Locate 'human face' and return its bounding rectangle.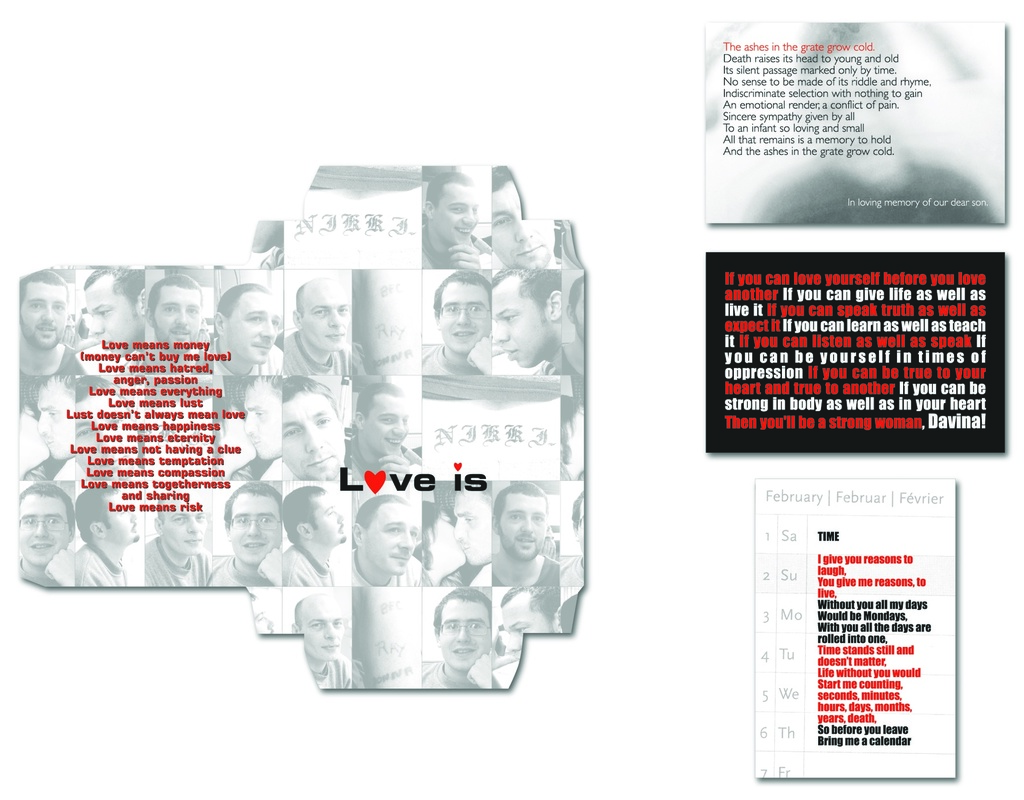
500/589/557/663.
